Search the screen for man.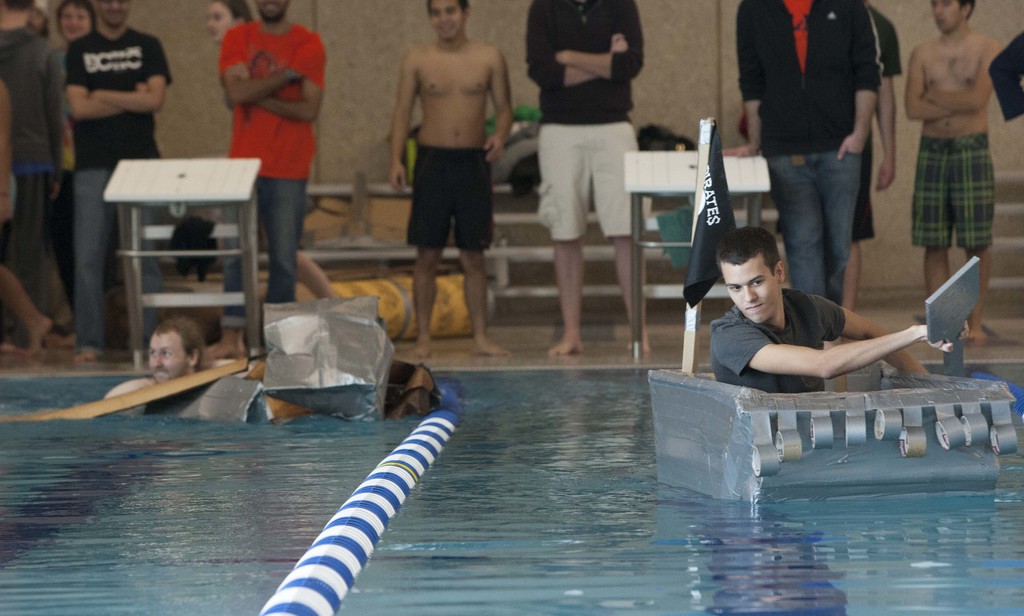
Found at box(385, 0, 515, 354).
